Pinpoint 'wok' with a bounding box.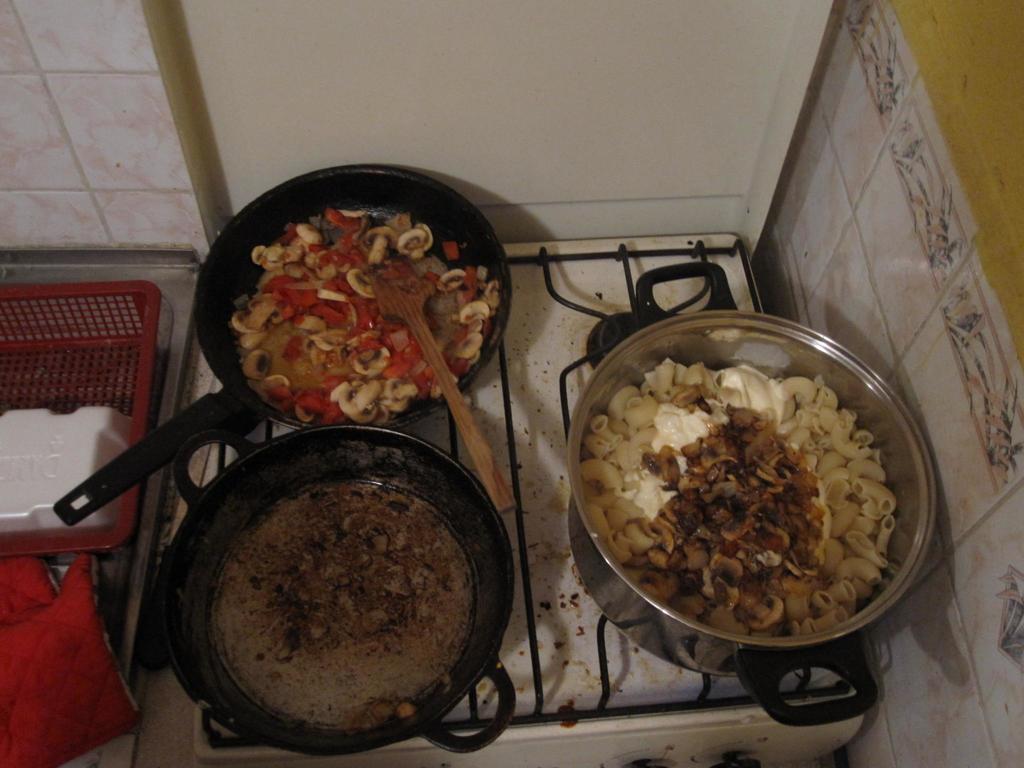
<box>58,172,506,529</box>.
